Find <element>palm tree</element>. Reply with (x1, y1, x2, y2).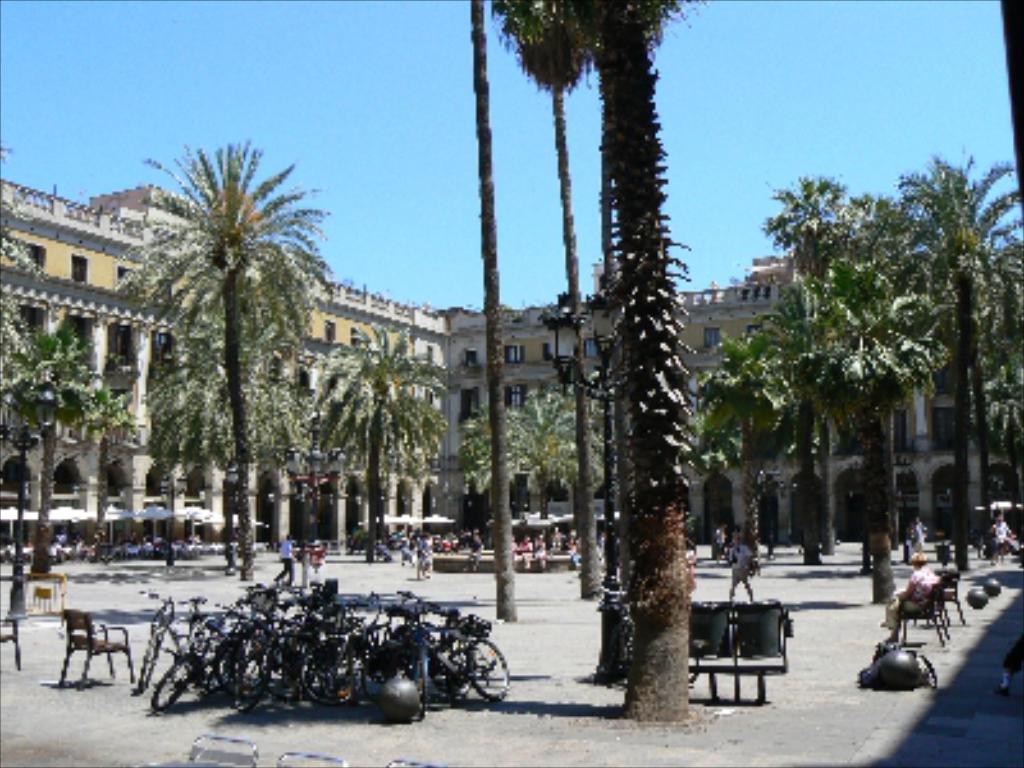
(115, 136, 328, 609).
